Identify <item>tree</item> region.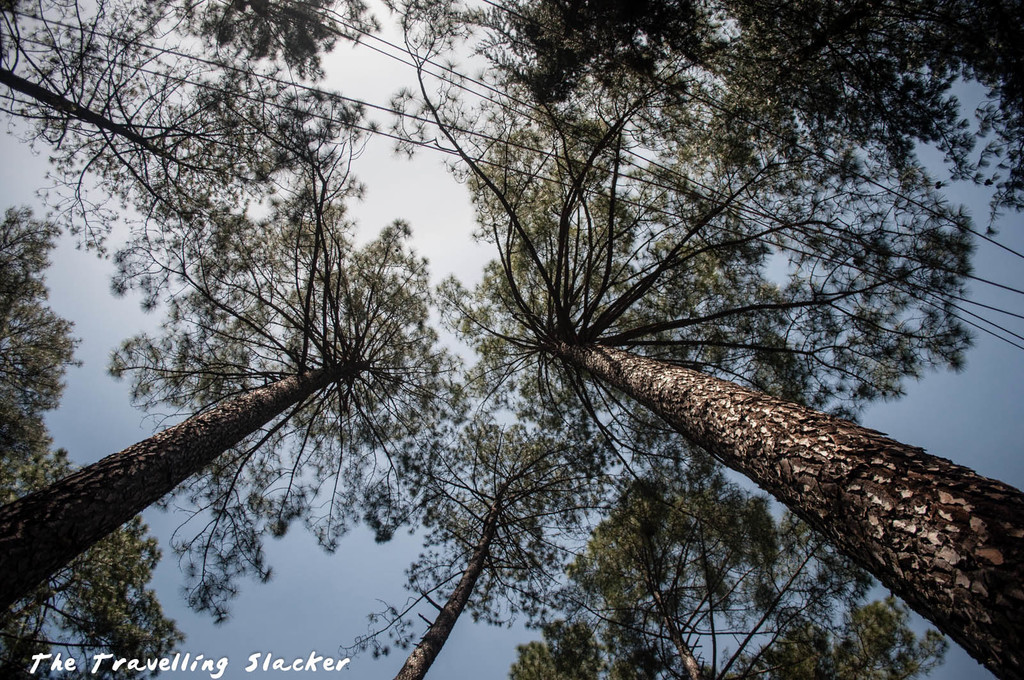
Region: 0:0:360:258.
